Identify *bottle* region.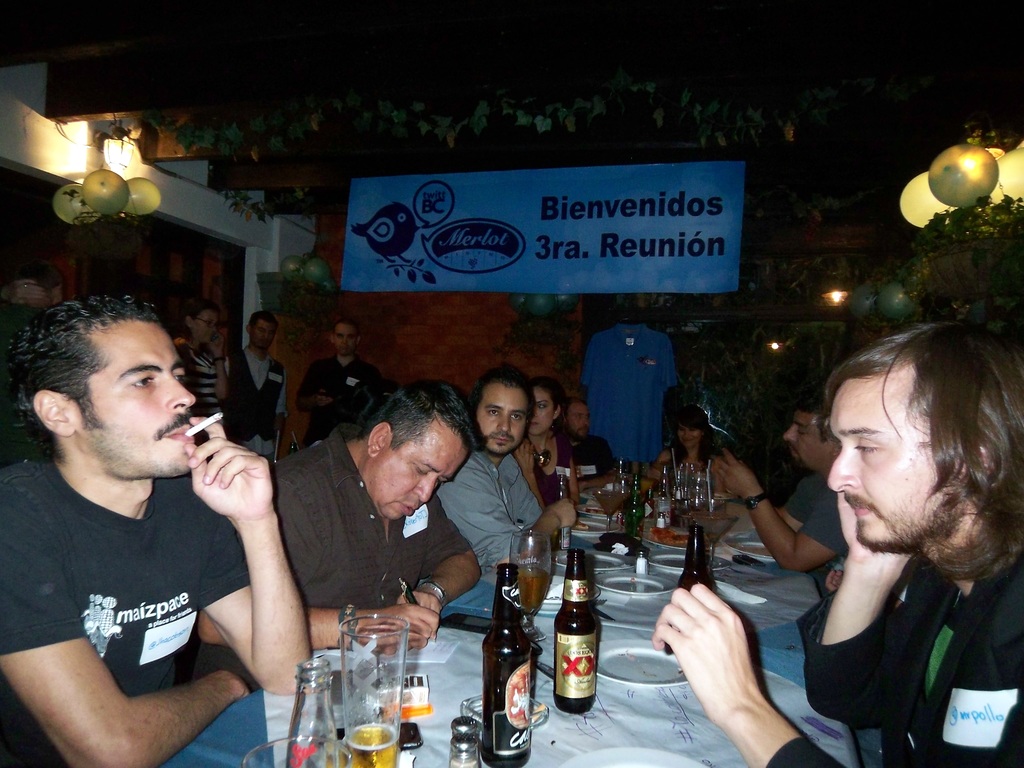
Region: (482, 561, 532, 767).
